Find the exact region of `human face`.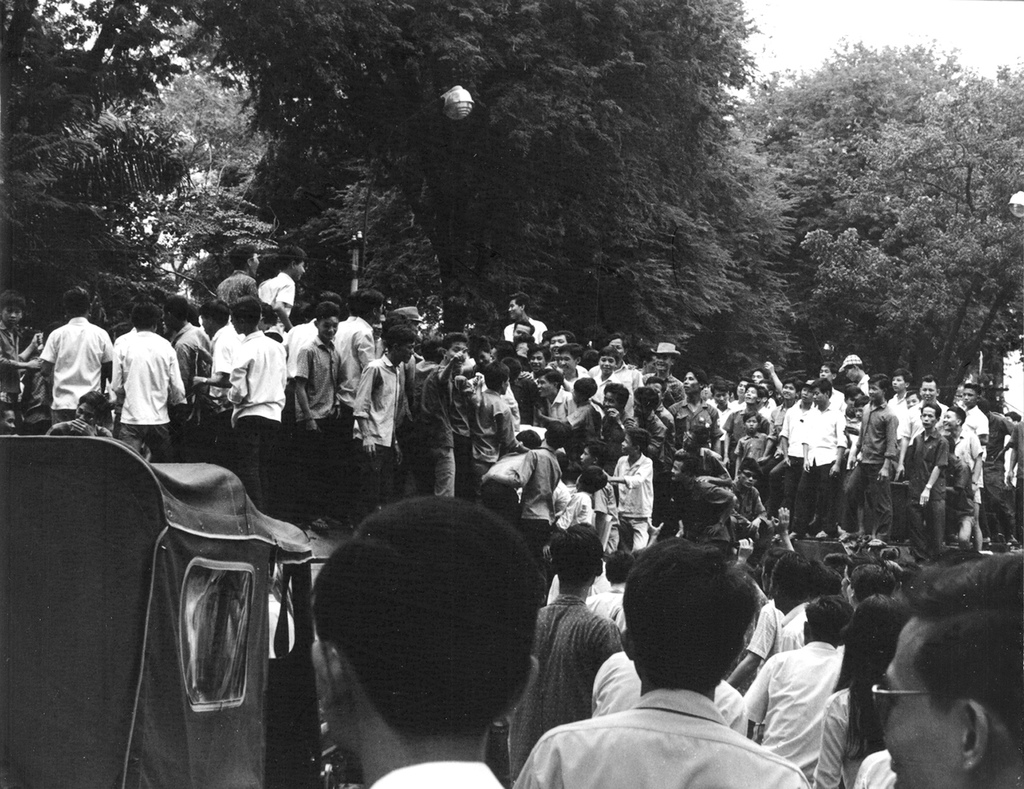
Exact region: <box>317,289,1019,496</box>.
